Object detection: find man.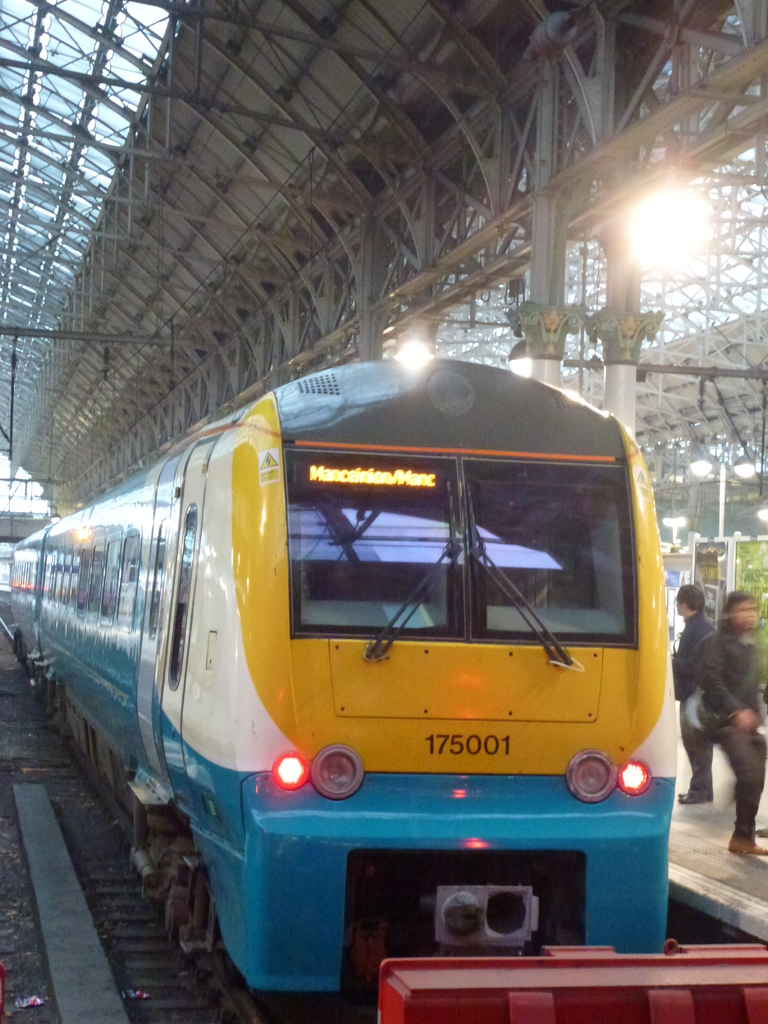
(left=668, top=579, right=725, bottom=805).
